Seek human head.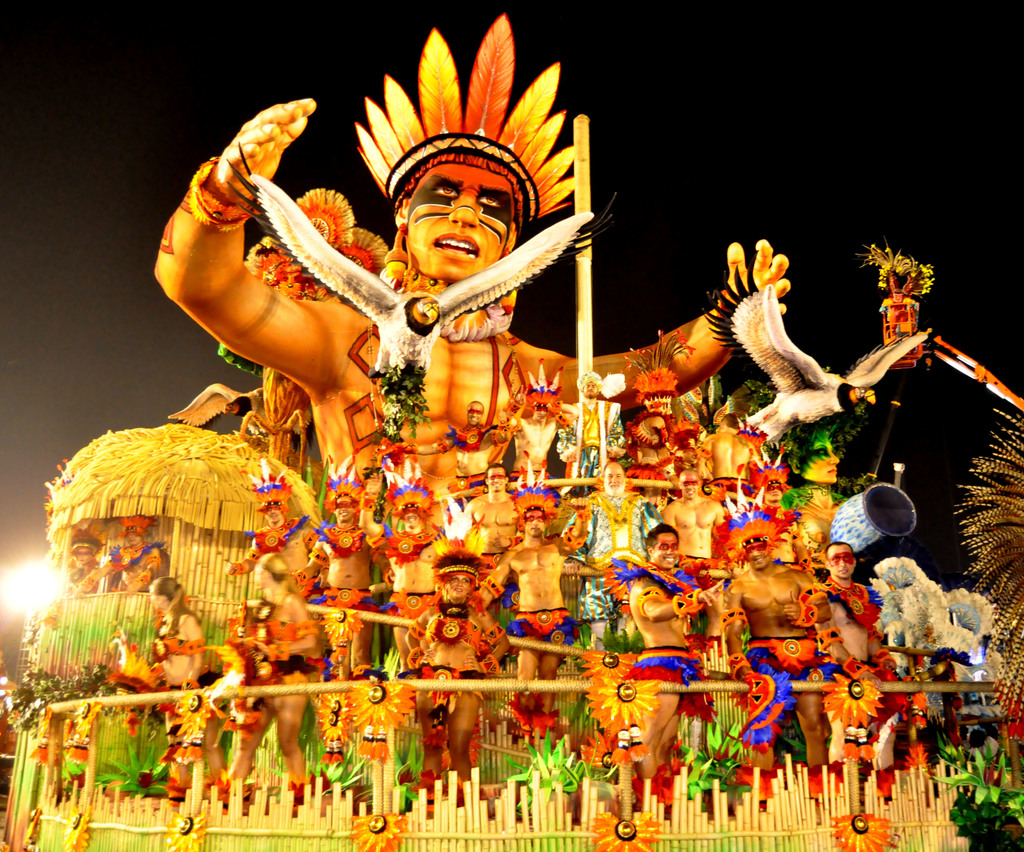
bbox=(676, 466, 702, 497).
